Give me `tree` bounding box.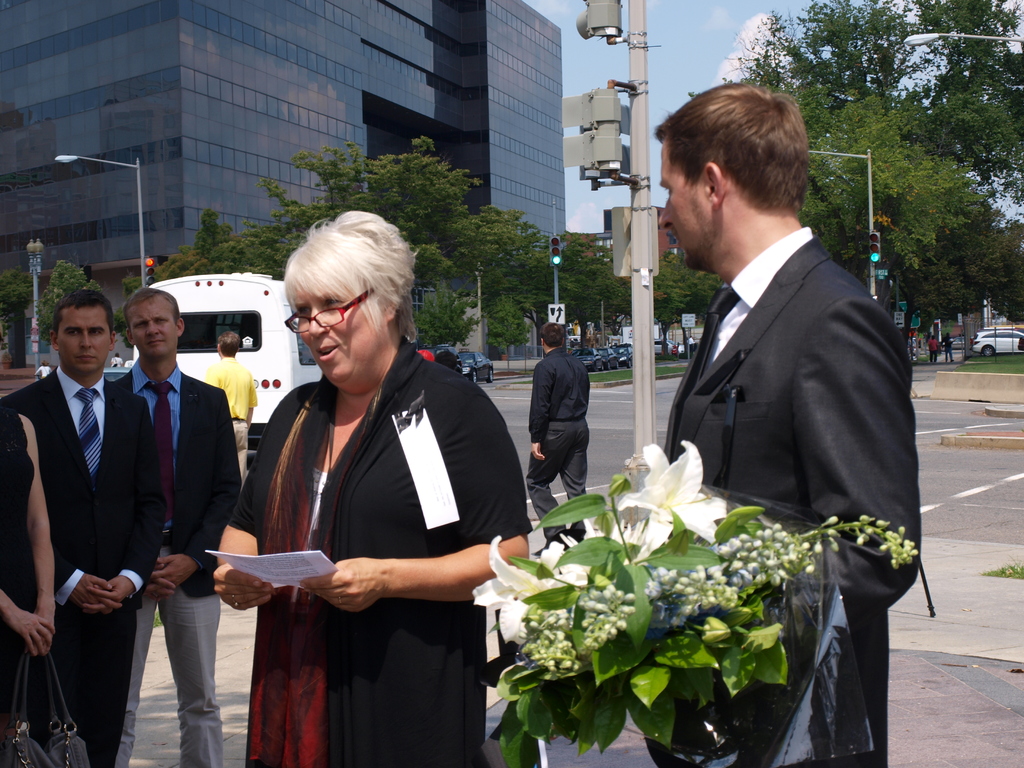
bbox=(31, 257, 122, 367).
